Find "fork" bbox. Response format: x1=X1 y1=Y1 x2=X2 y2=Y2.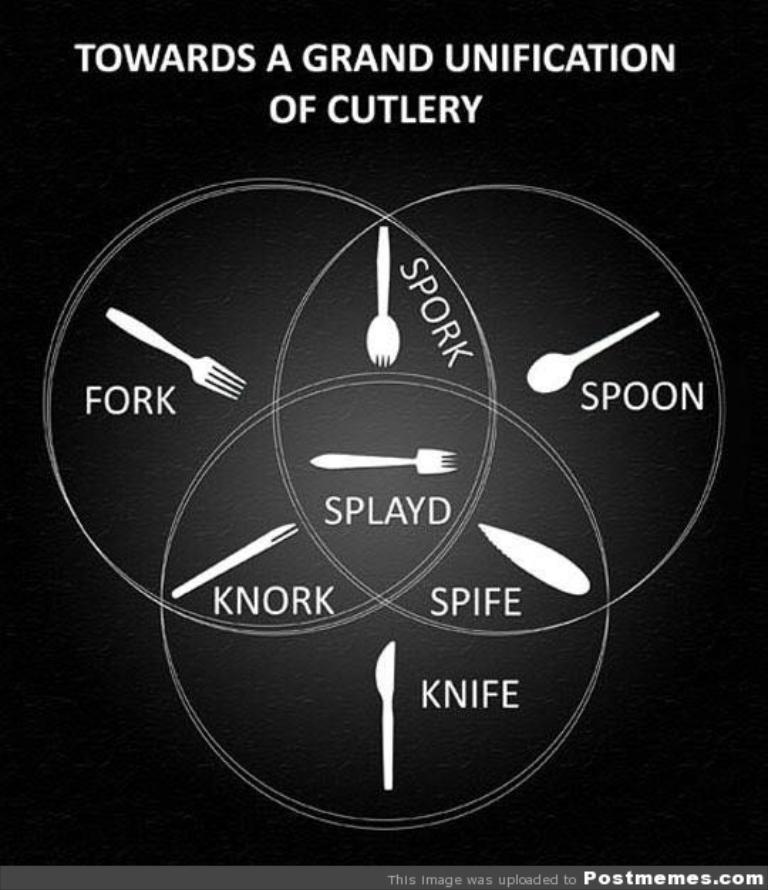
x1=367 y1=225 x2=402 y2=367.
